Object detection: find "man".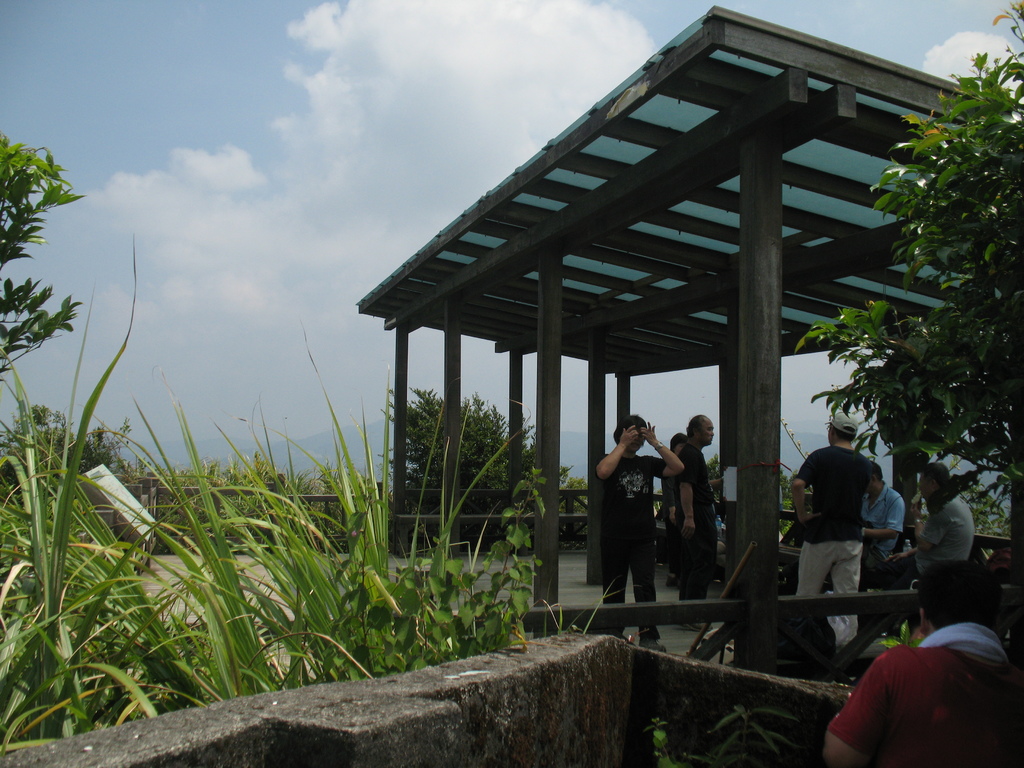
pyautogui.locateOnScreen(819, 589, 1021, 758).
